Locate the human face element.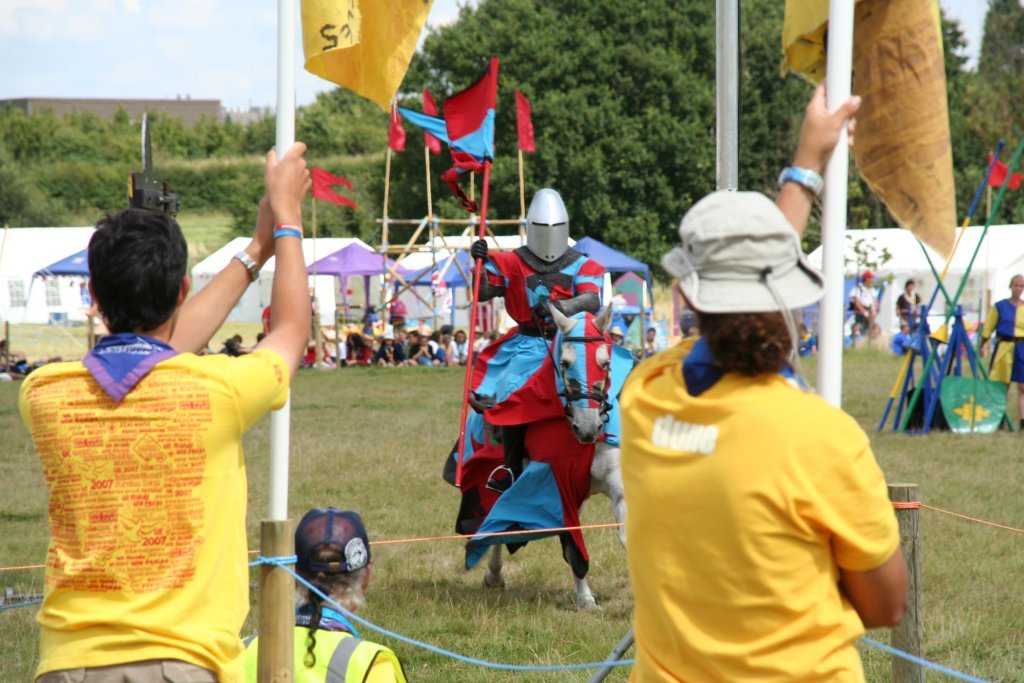
Element bbox: (left=1010, top=274, right=1023, bottom=297).
